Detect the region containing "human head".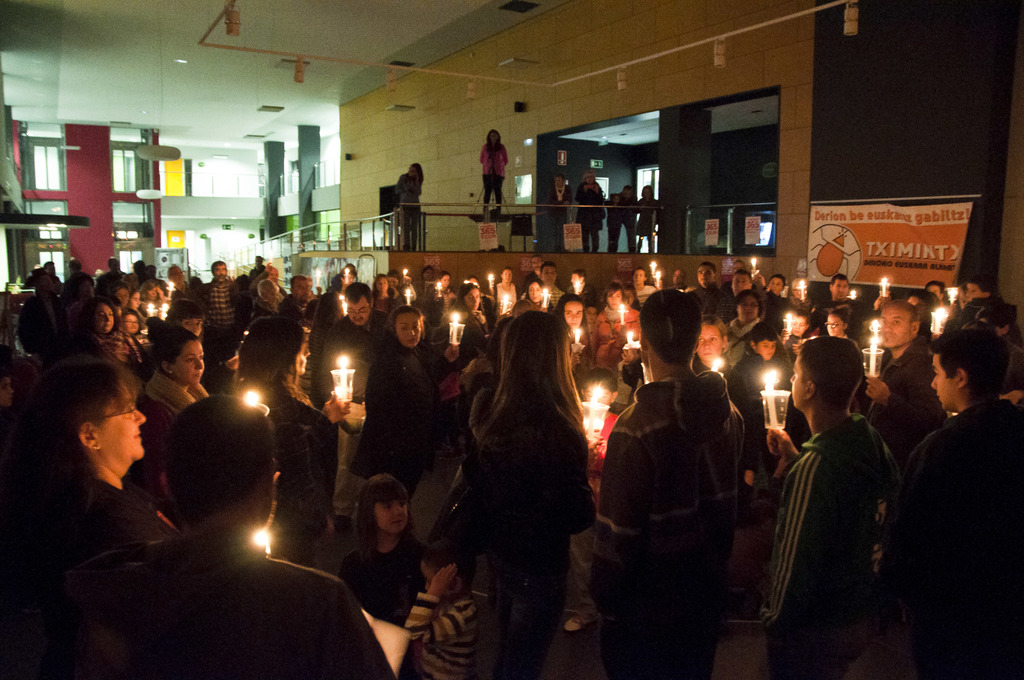
497 313 569 383.
